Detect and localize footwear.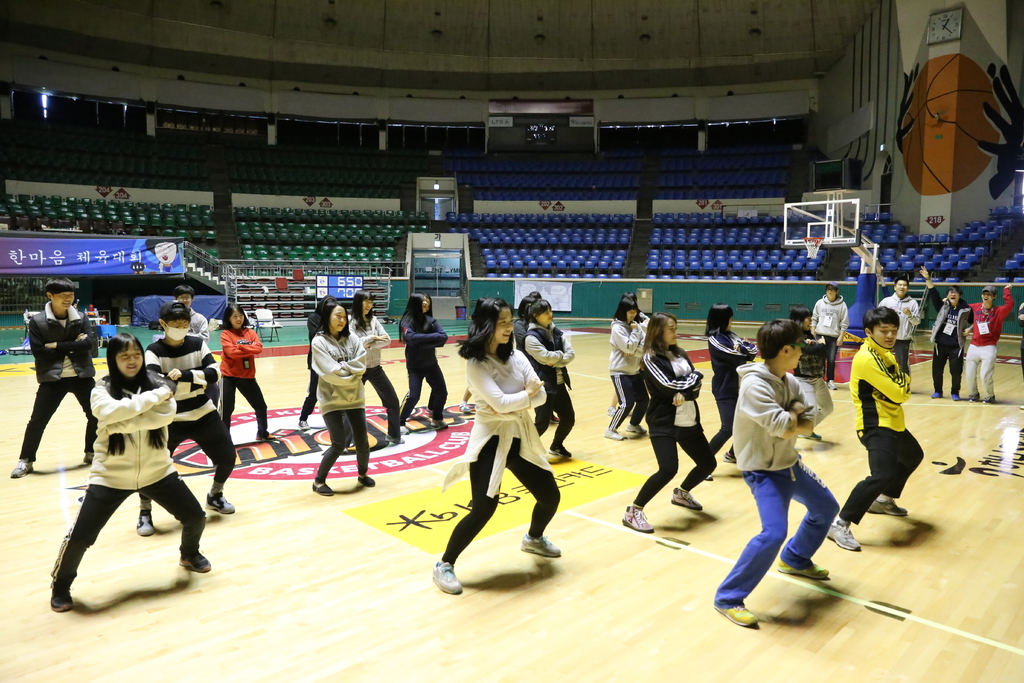
Localized at pyautogui.locateOnScreen(550, 446, 577, 459).
